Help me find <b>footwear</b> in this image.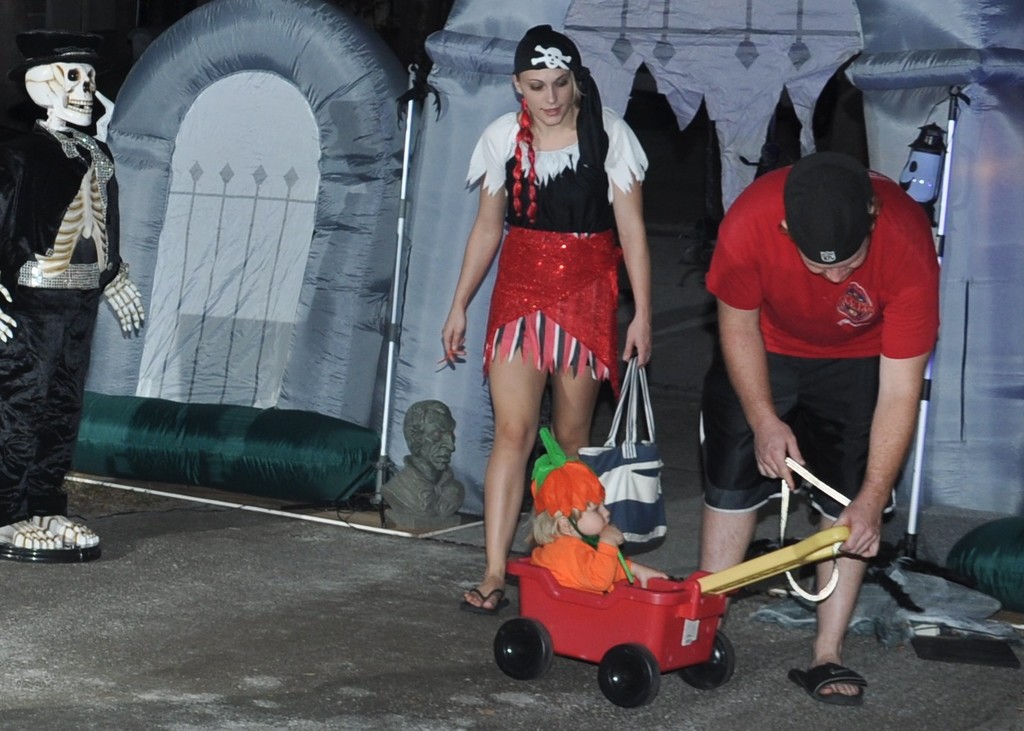
Found it: (787, 660, 871, 704).
